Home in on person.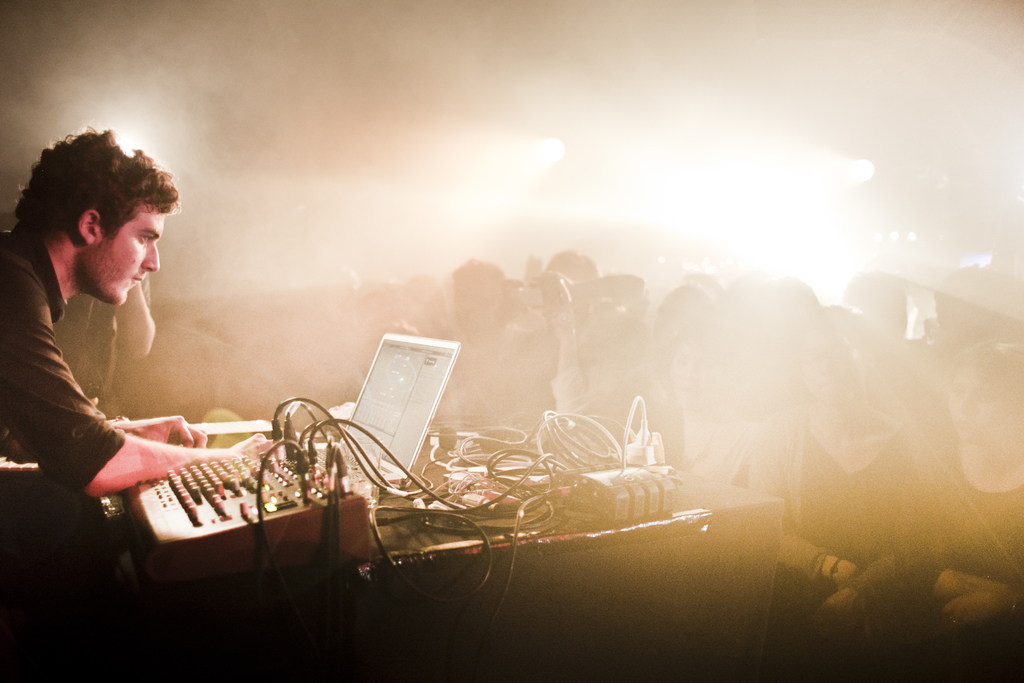
Homed in at <bbox>0, 119, 219, 567</bbox>.
